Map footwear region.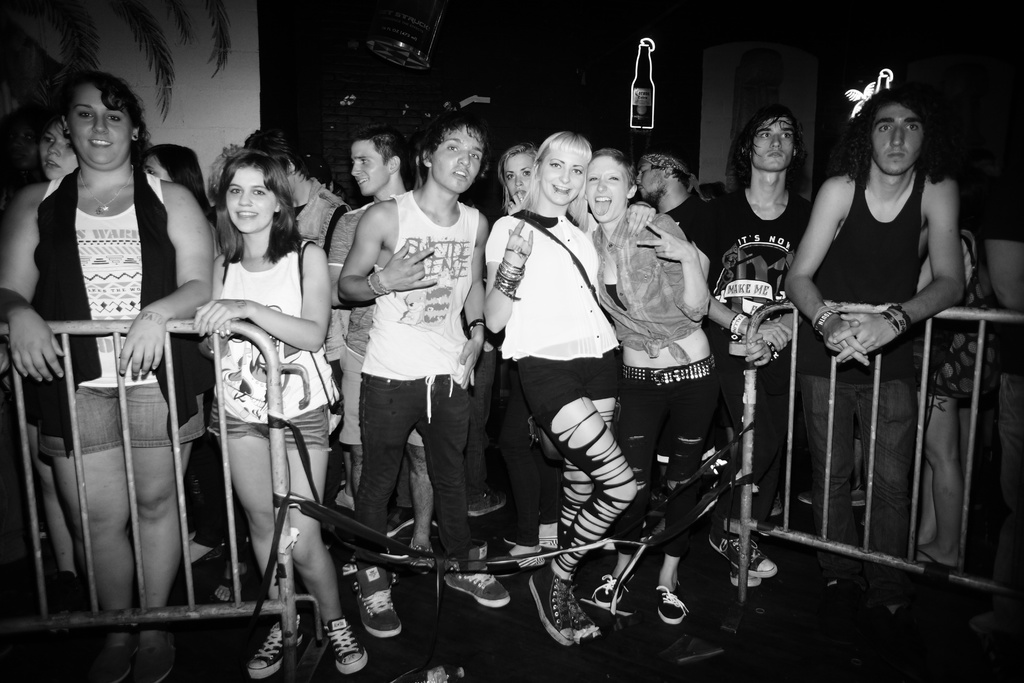
Mapped to bbox(97, 635, 140, 682).
